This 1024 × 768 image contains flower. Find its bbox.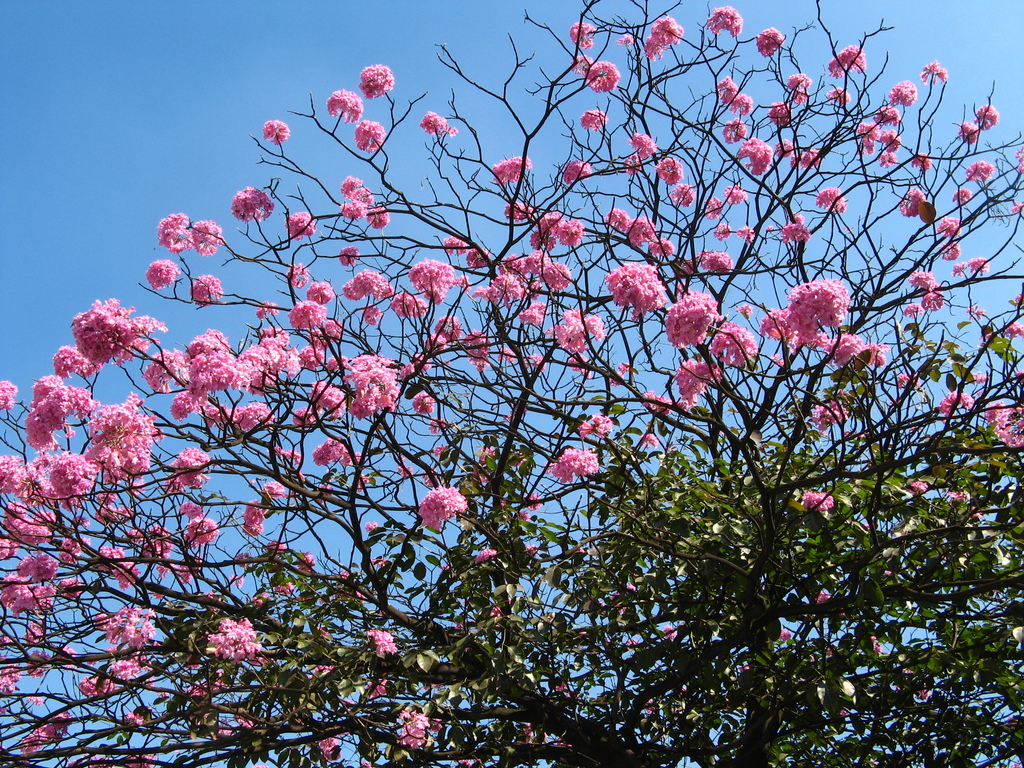
bbox=[863, 341, 899, 373].
